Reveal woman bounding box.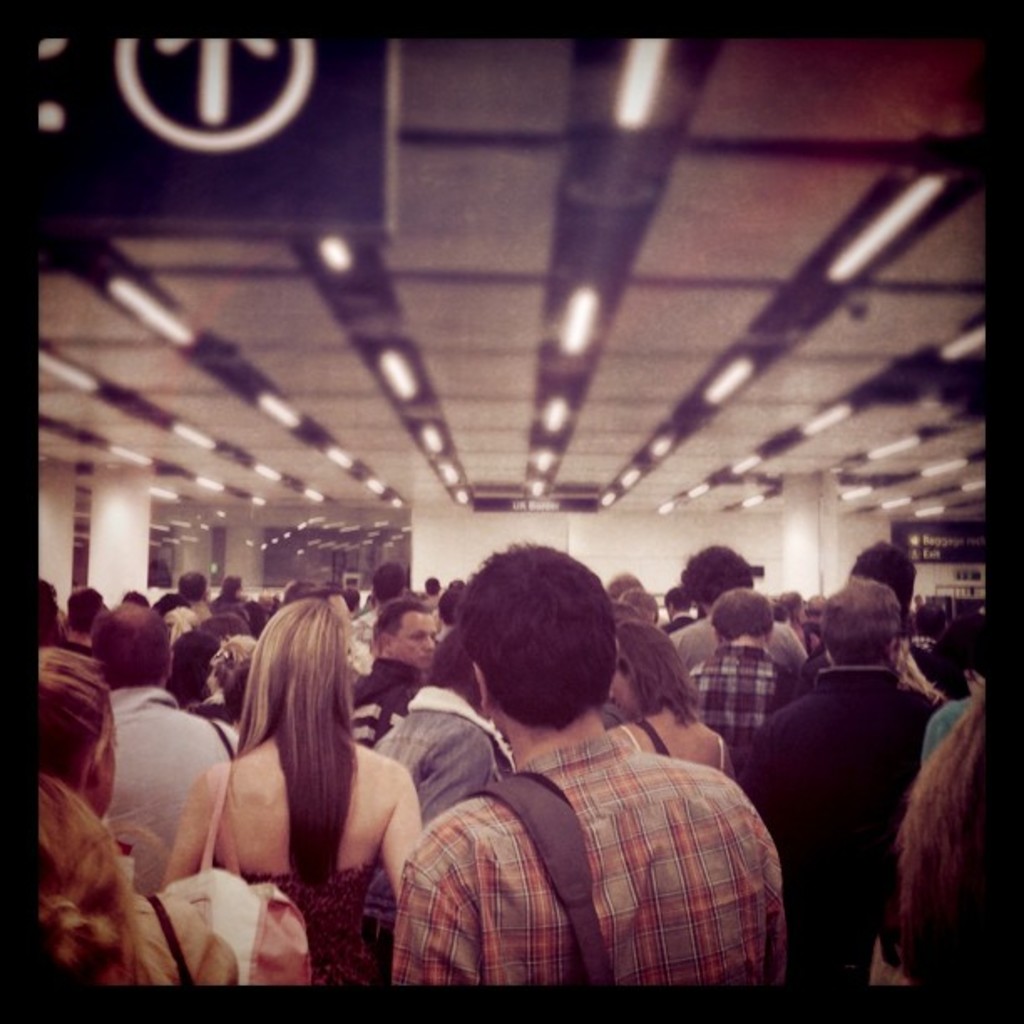
Revealed: l=611, t=621, r=741, b=783.
